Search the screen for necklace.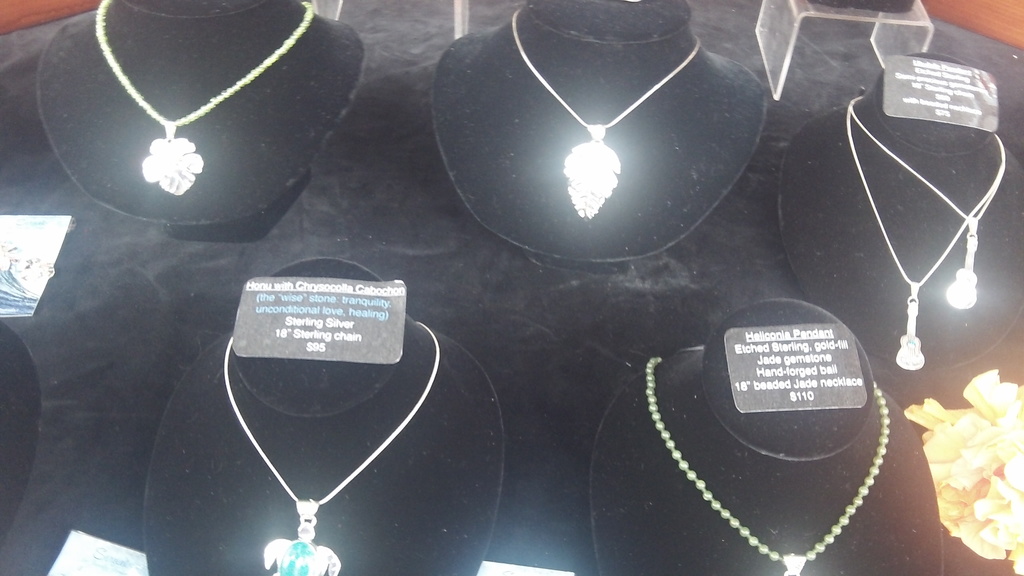
Found at <box>26,7,355,220</box>.
